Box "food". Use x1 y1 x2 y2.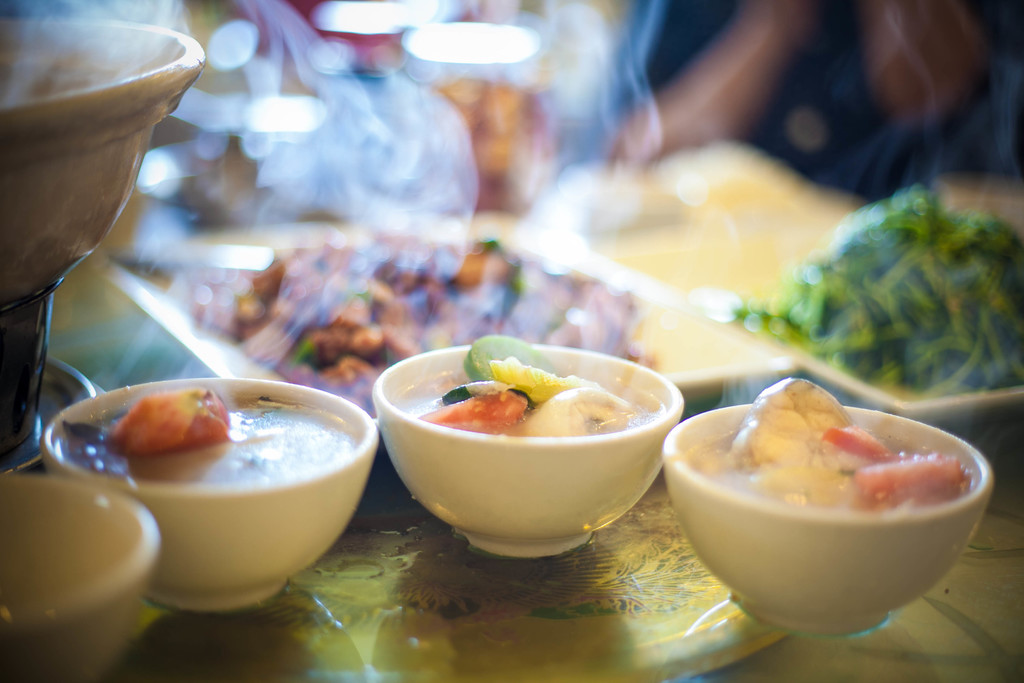
63 381 365 487.
